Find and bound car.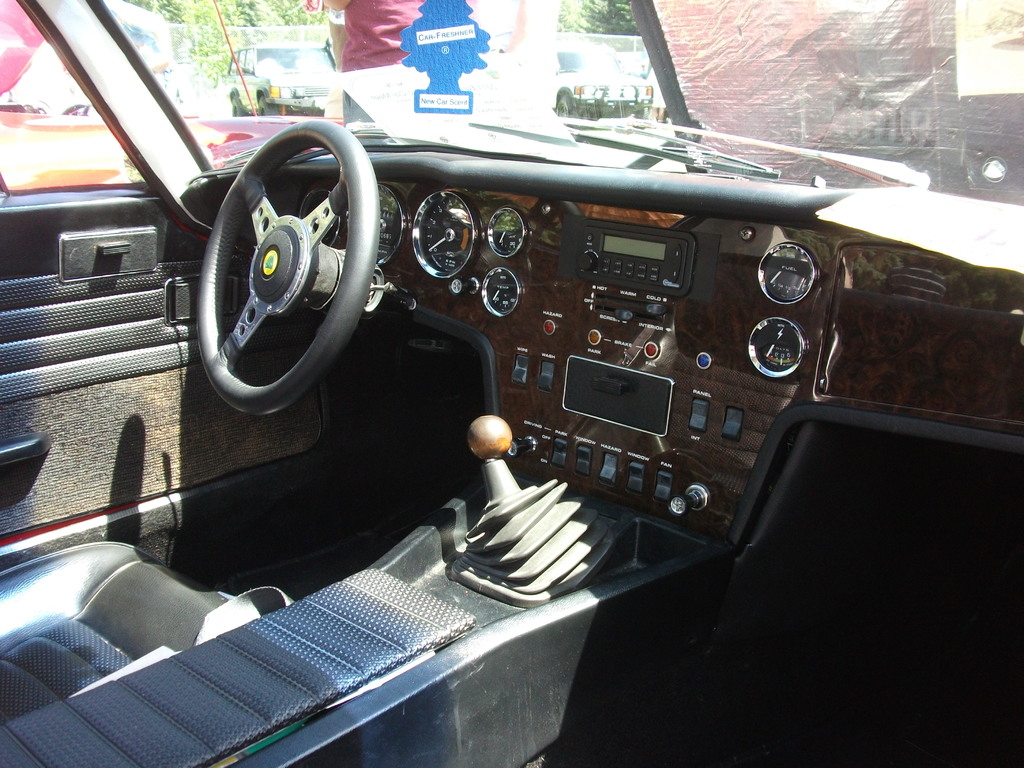
Bound: l=550, t=44, r=654, b=118.
